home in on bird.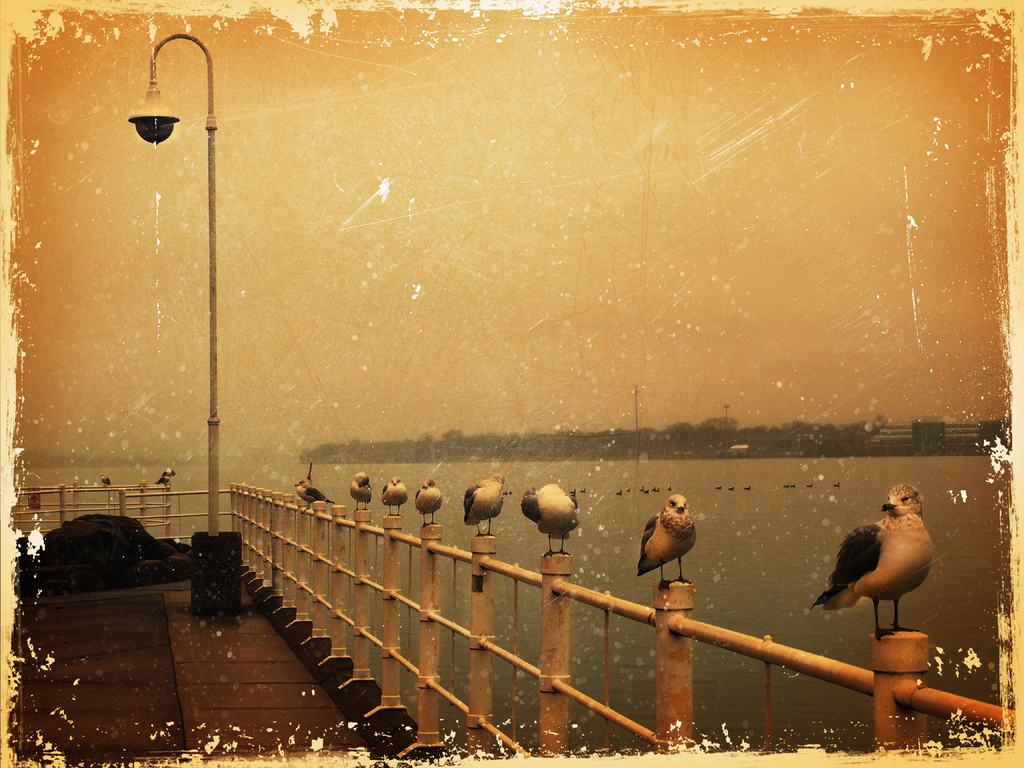
Homed in at BBox(789, 485, 794, 488).
